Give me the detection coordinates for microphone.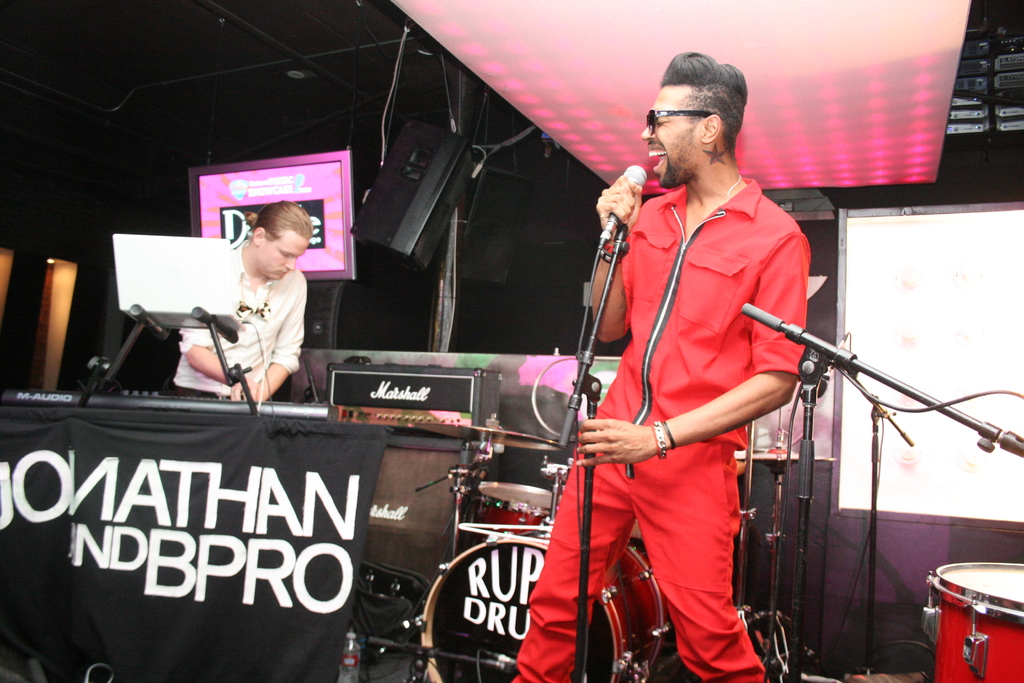
[602,165,648,238].
